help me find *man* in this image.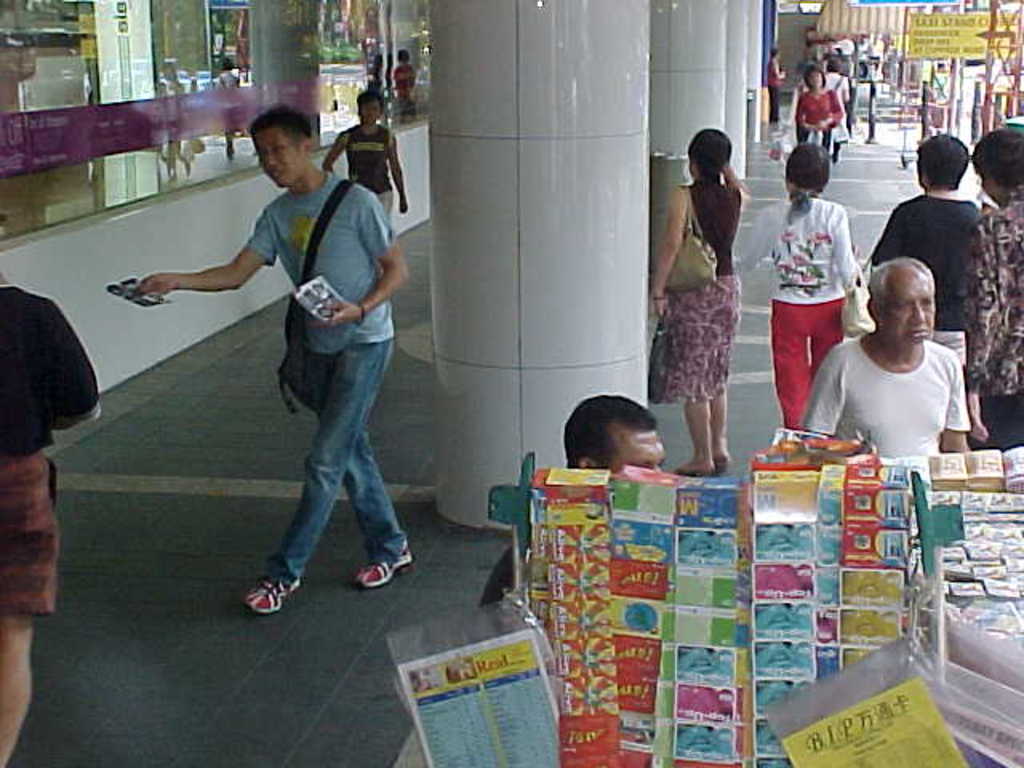
Found it: pyautogui.locateOnScreen(482, 395, 672, 602).
